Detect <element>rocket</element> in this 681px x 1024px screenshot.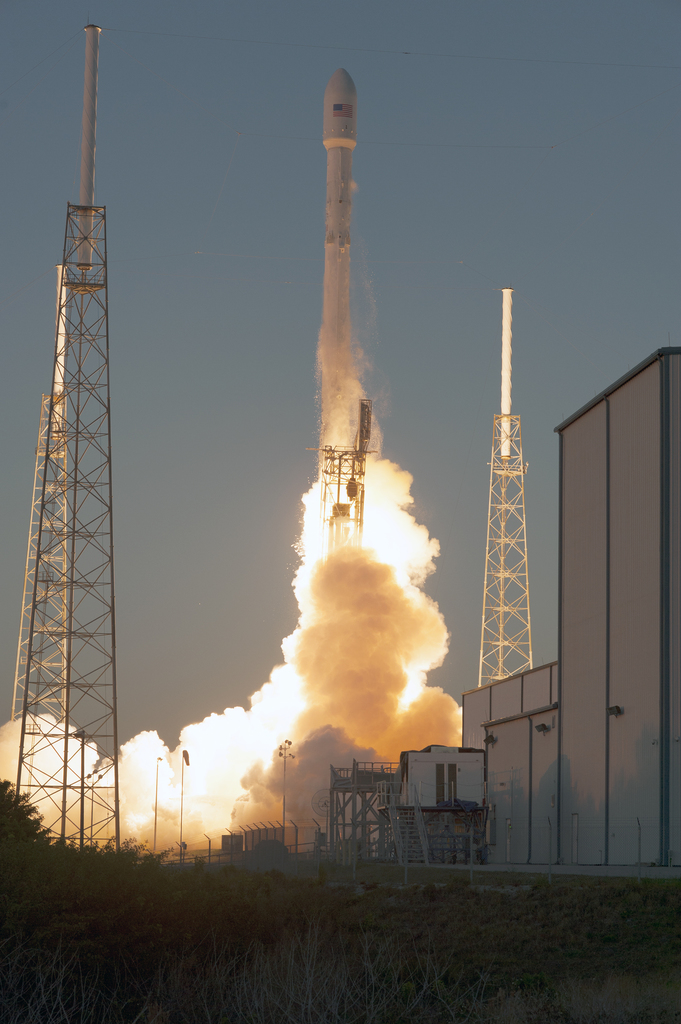
Detection: 318 65 356 345.
